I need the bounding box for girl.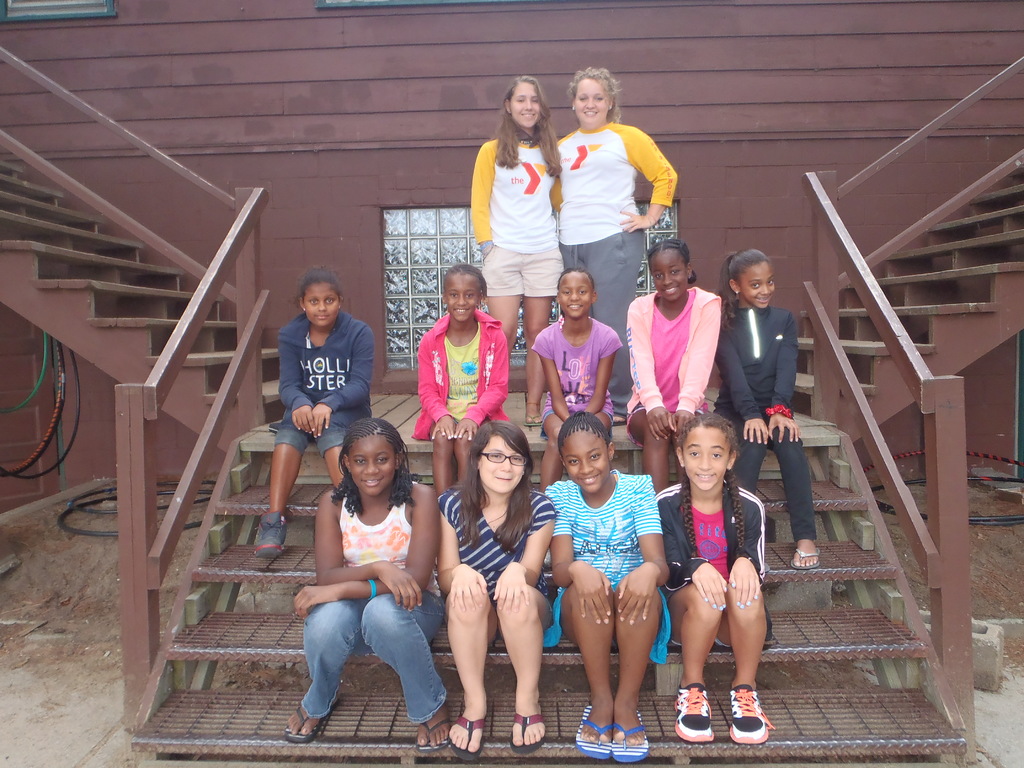
Here it is: box(542, 408, 671, 760).
